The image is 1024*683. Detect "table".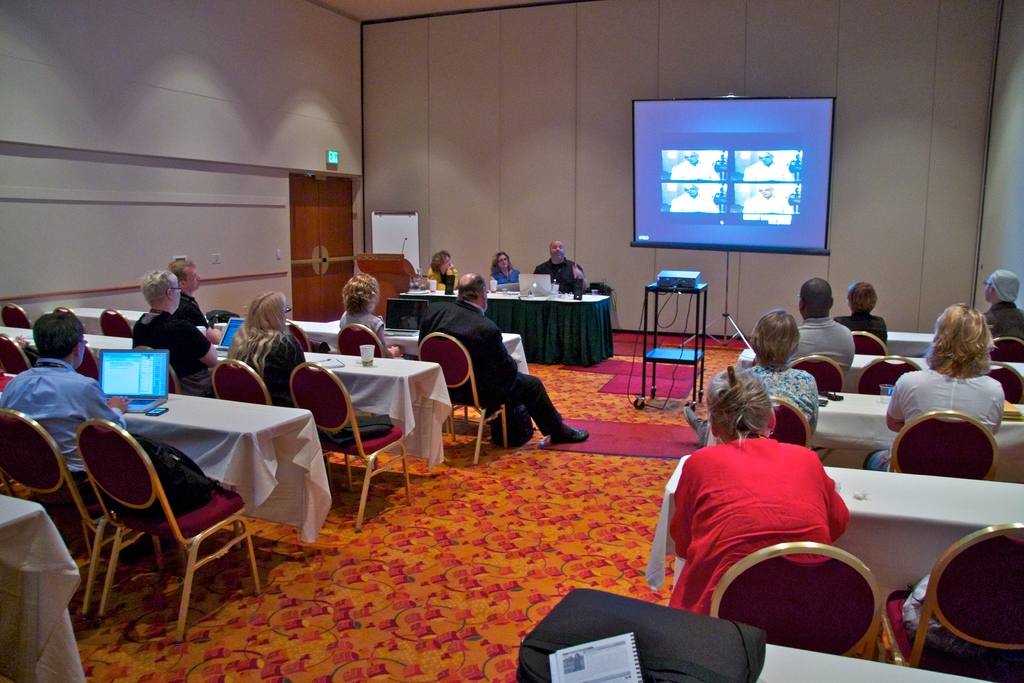
Detection: [left=0, top=493, right=94, bottom=682].
